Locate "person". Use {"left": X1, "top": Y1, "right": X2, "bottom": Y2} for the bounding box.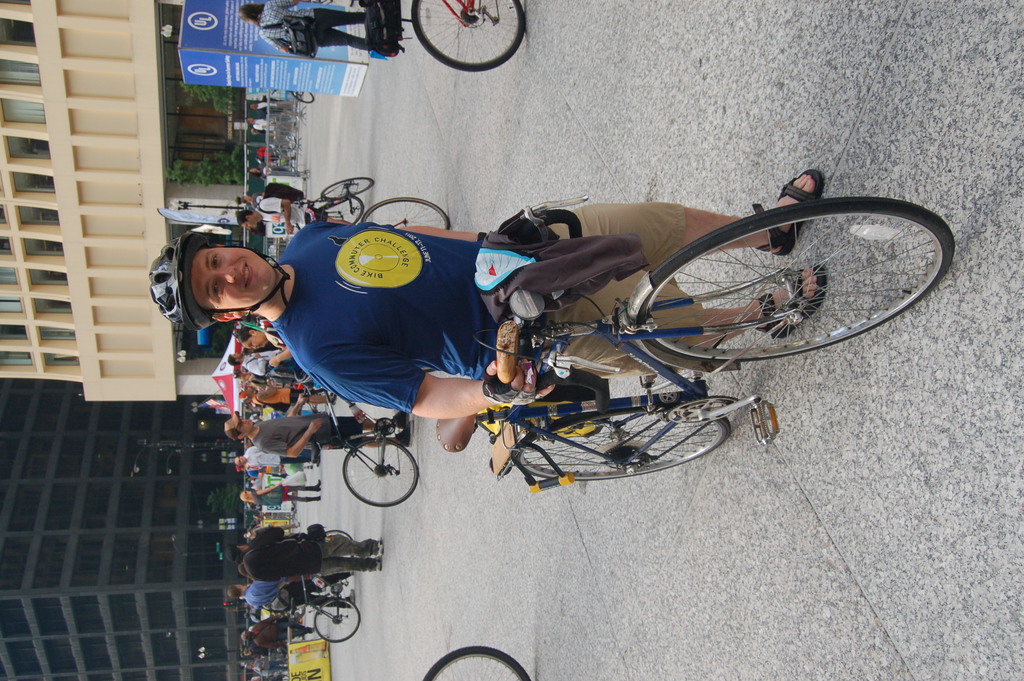
{"left": 237, "top": 0, "right": 372, "bottom": 61}.
